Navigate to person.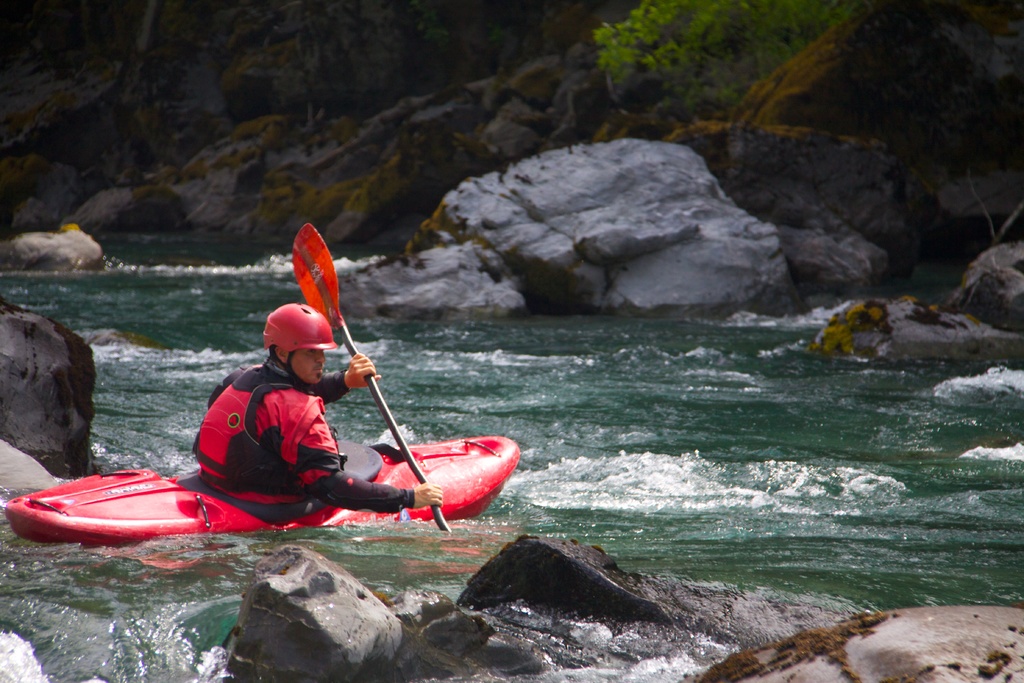
Navigation target: BBox(144, 245, 449, 565).
